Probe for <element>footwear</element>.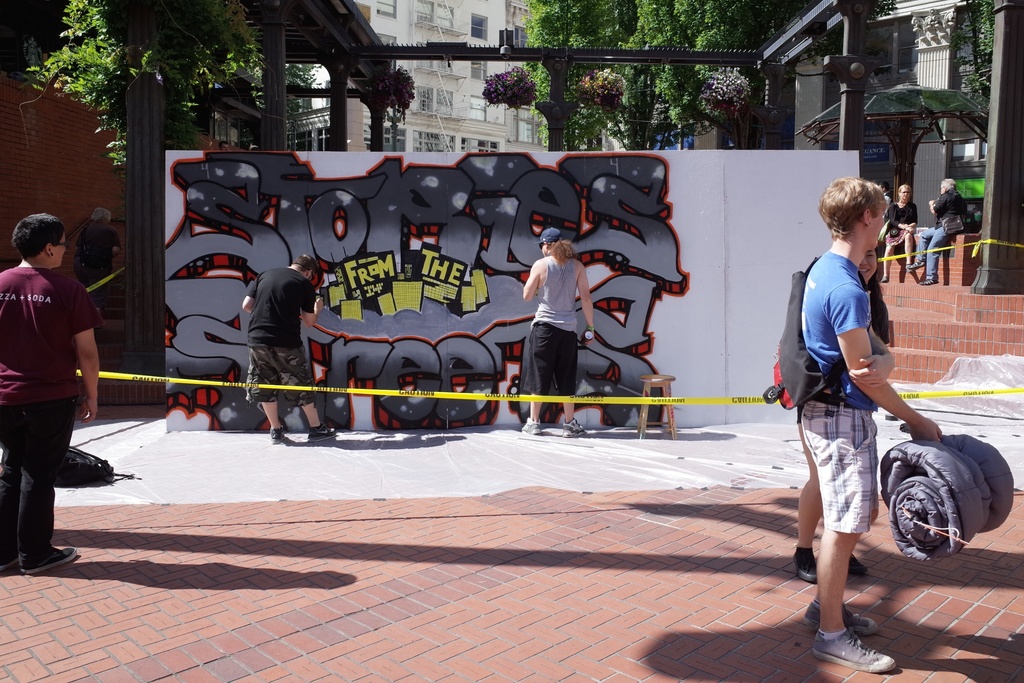
Probe result: Rect(804, 602, 876, 633).
